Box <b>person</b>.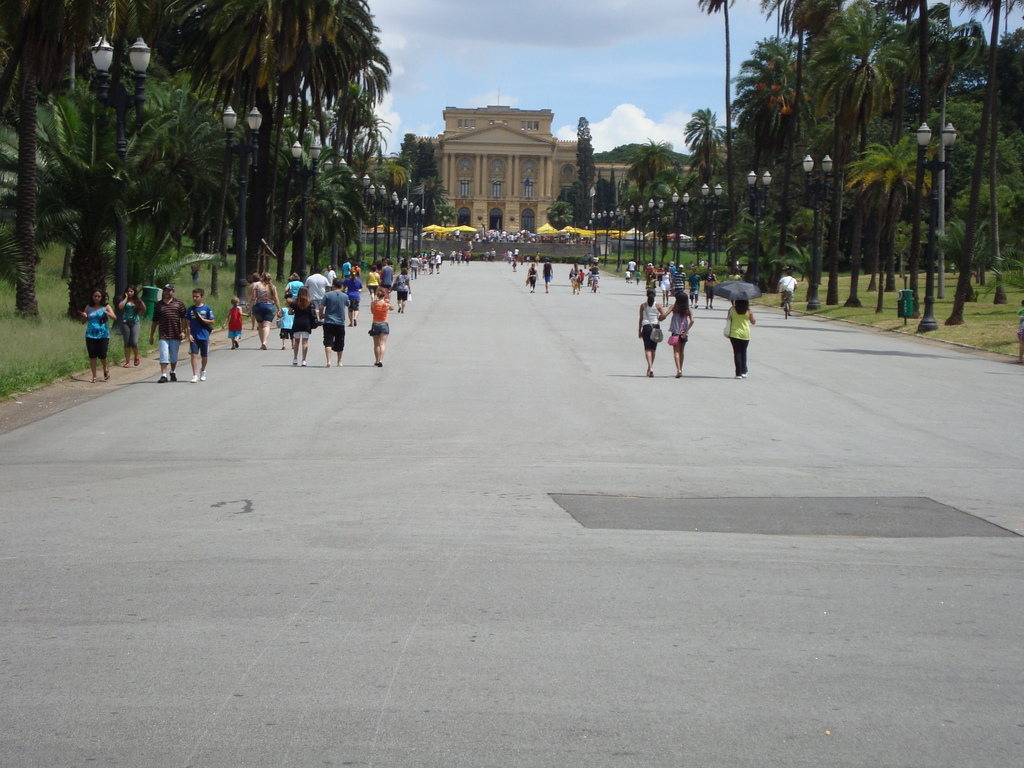
bbox=[342, 271, 362, 324].
